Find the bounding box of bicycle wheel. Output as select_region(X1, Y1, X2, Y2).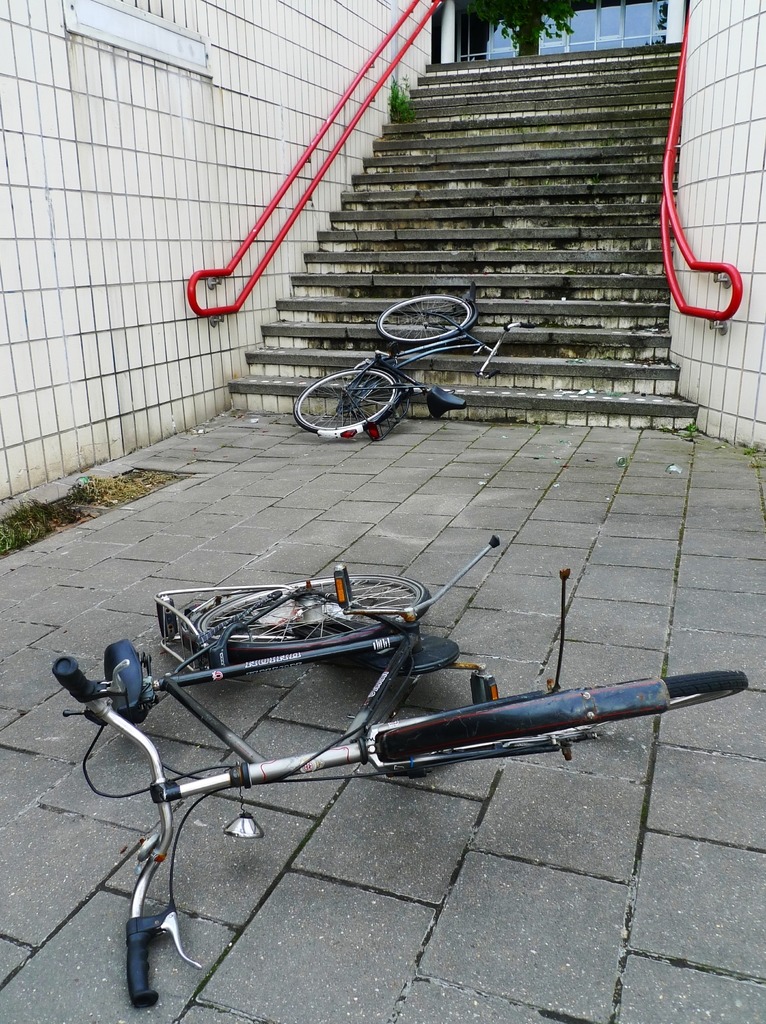
select_region(196, 568, 427, 653).
